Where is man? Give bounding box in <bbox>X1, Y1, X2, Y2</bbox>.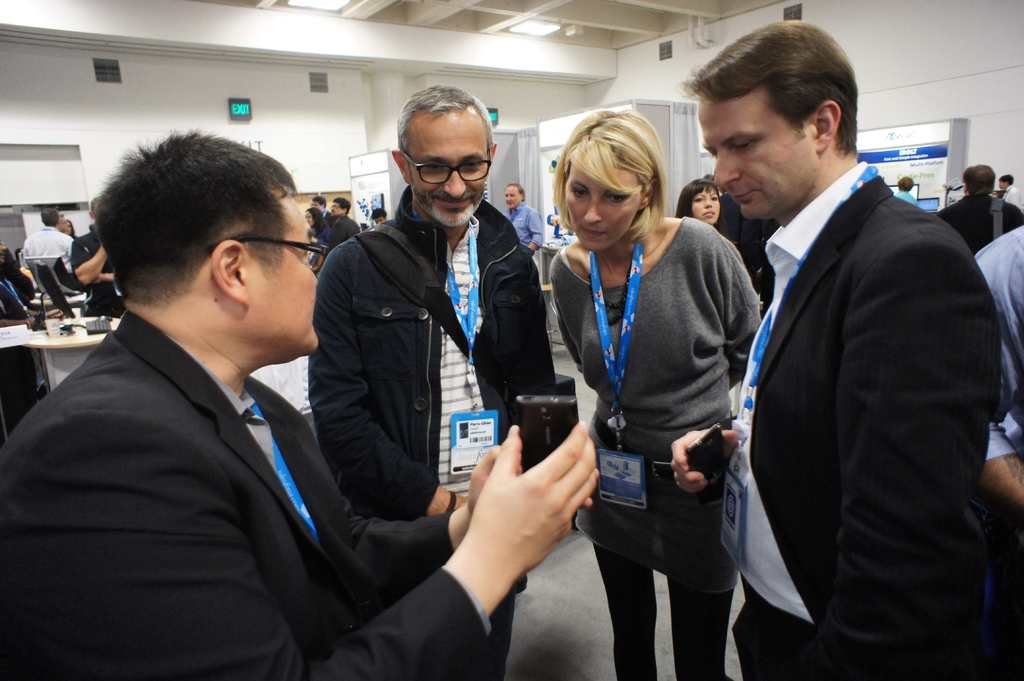
<bbox>308, 88, 558, 680</bbox>.
